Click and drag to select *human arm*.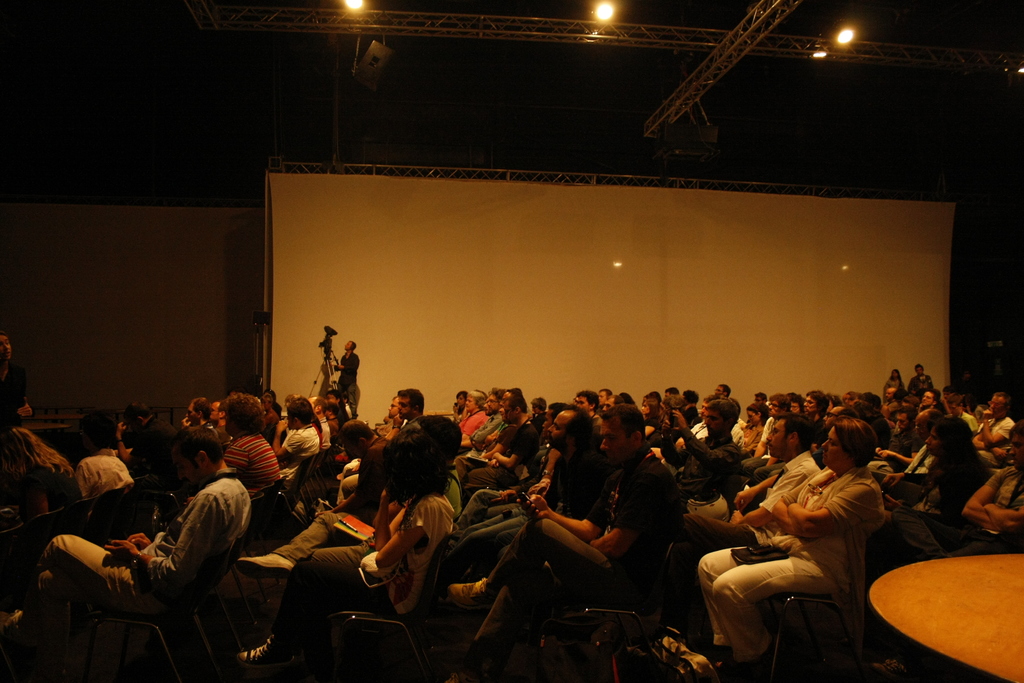
Selection: (724,469,808,516).
